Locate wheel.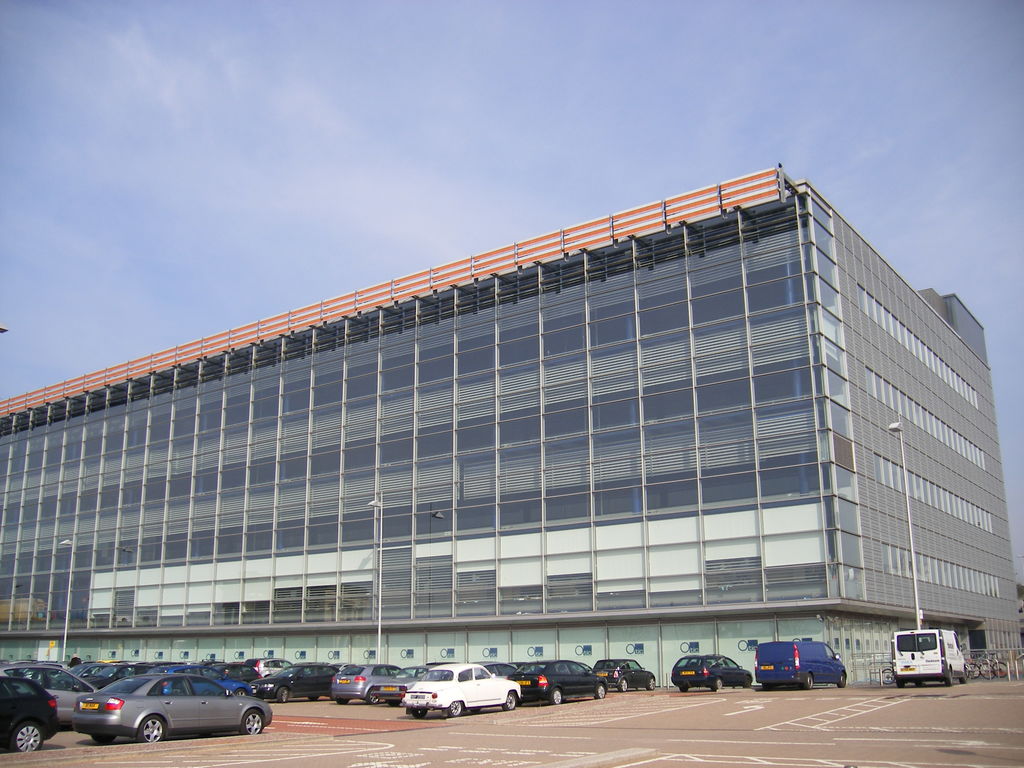
Bounding box: select_region(945, 671, 953, 685).
